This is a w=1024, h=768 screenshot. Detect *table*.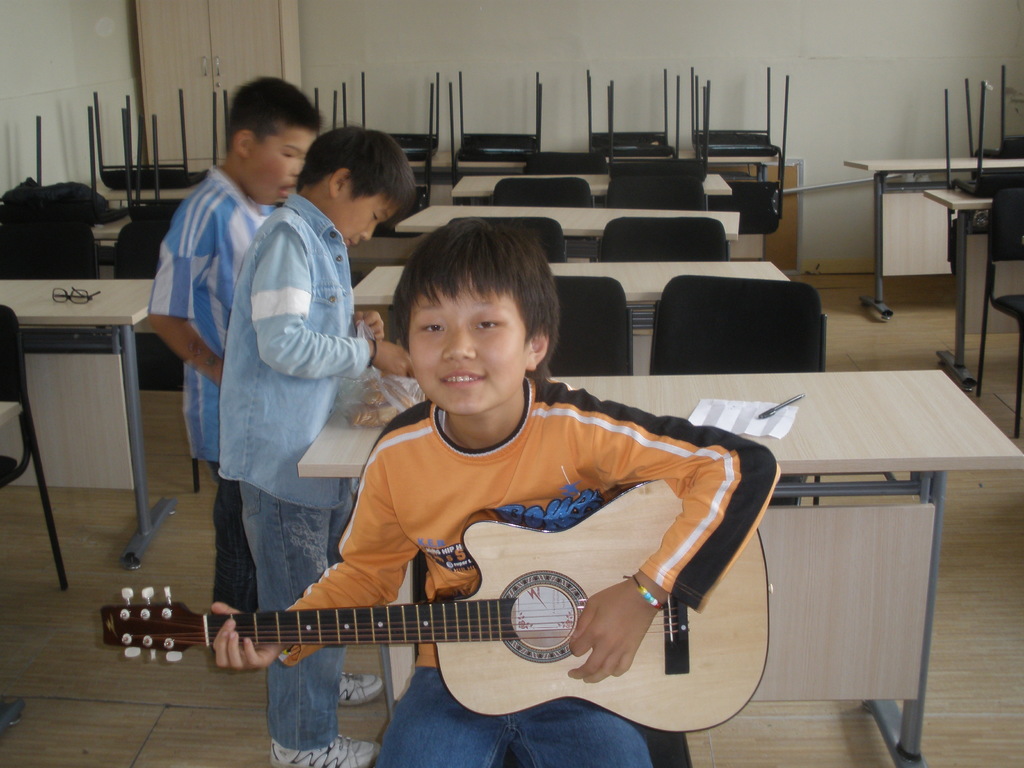
x1=354, y1=260, x2=792, y2=379.
